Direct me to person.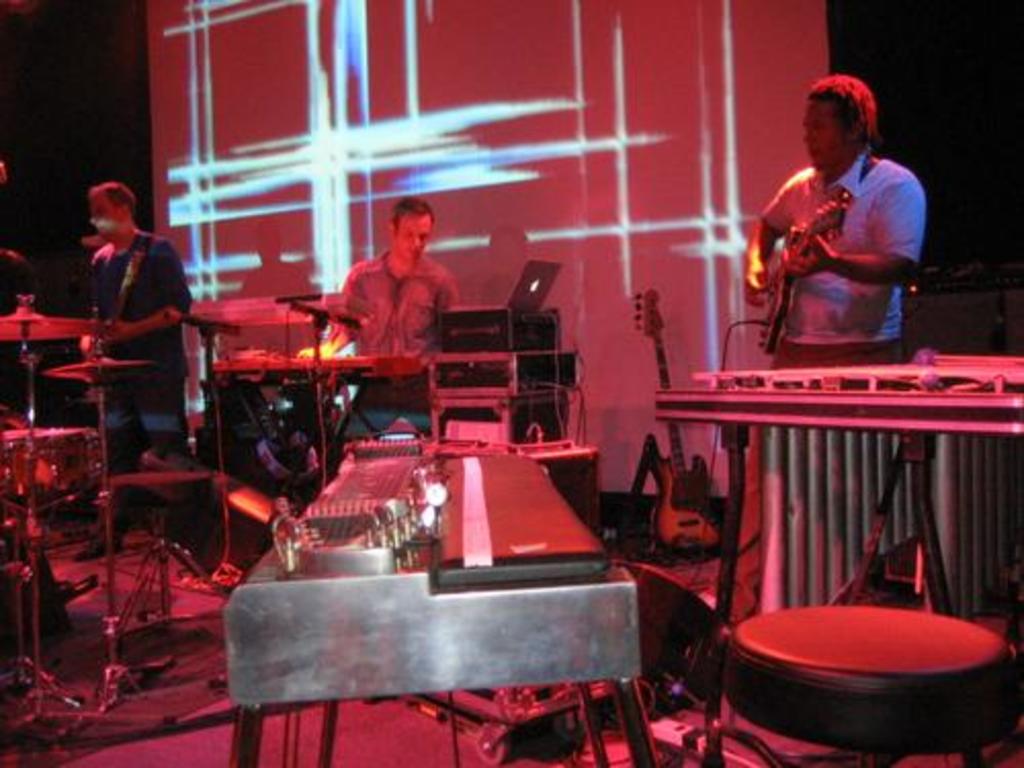
Direction: 741,72,928,365.
